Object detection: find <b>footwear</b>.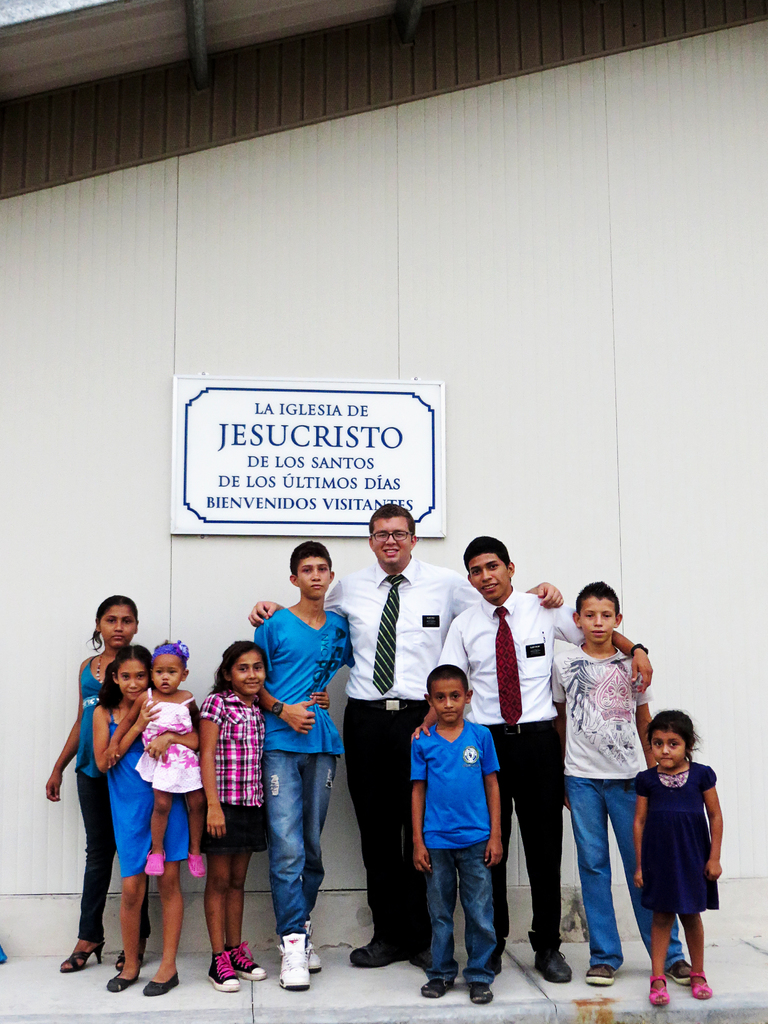
<box>116,944,152,970</box>.
